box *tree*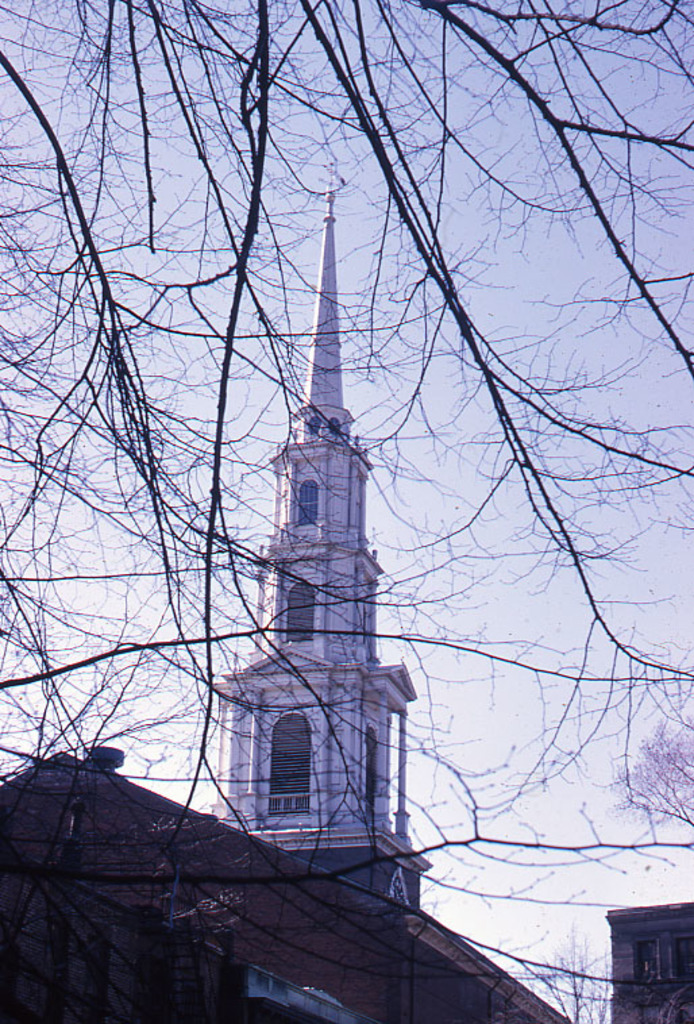
locate(570, 646, 693, 924)
